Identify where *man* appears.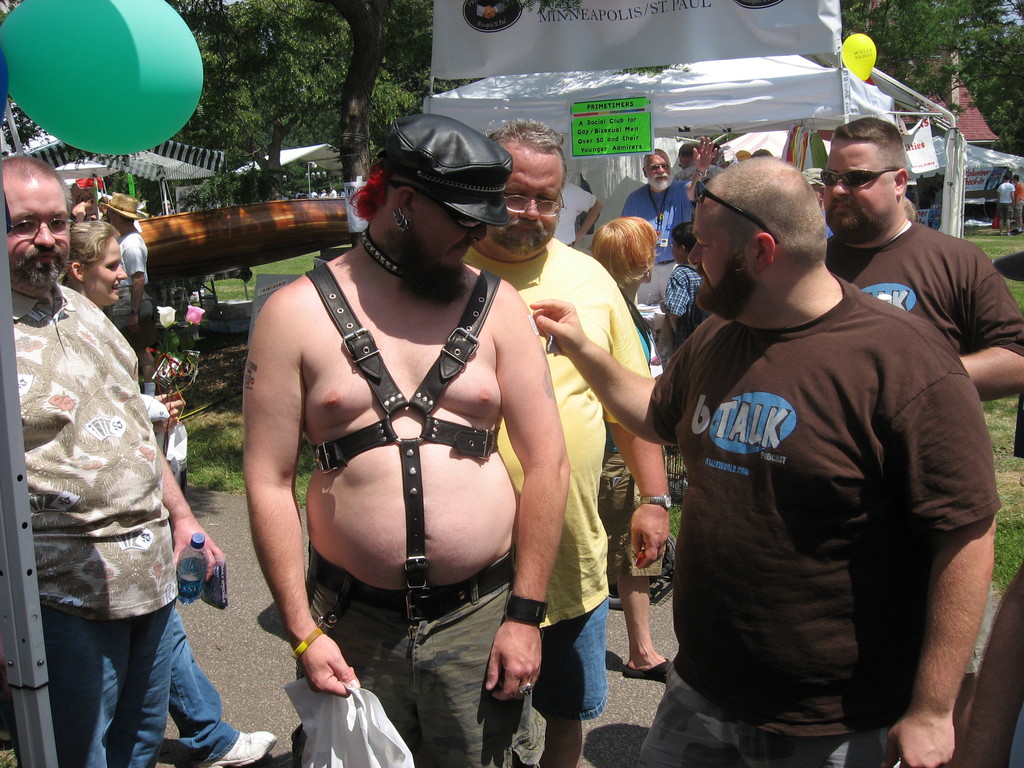
Appears at l=239, t=111, r=569, b=766.
